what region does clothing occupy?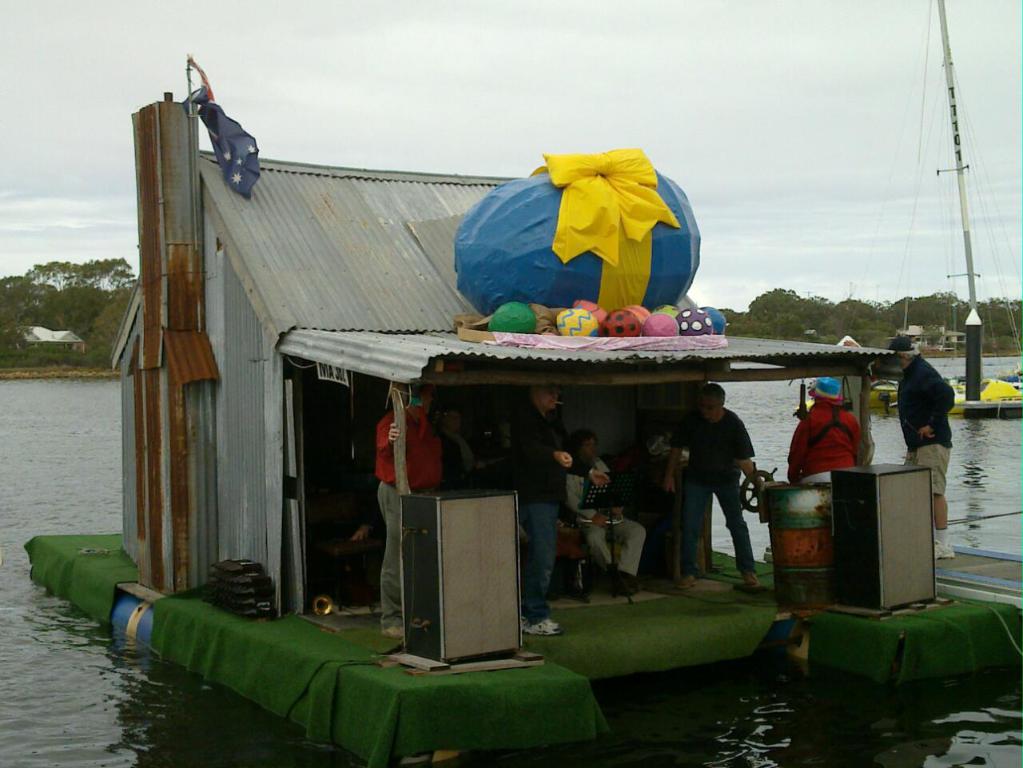
bbox=[438, 425, 478, 487].
